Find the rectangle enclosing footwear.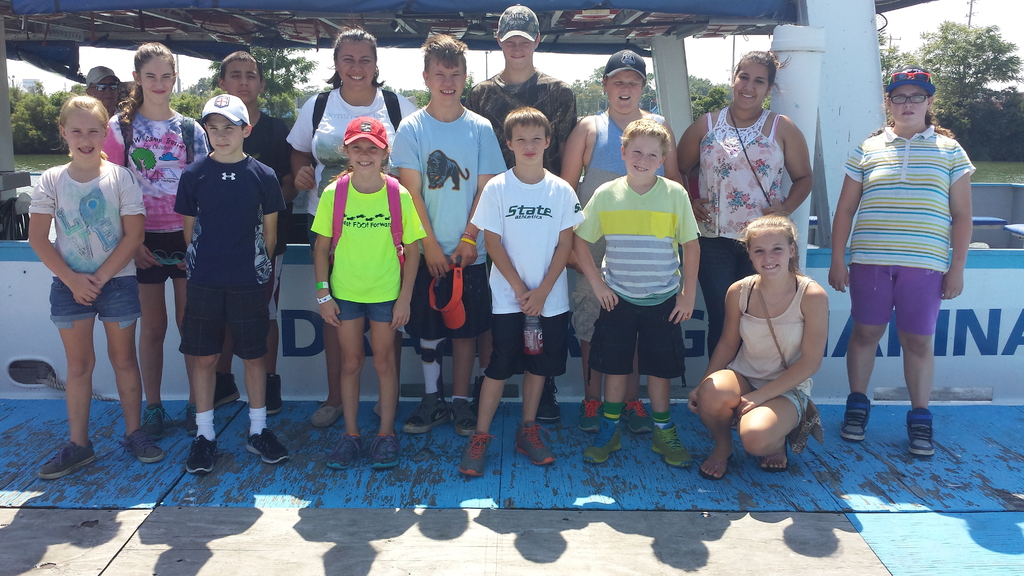
select_region(575, 397, 604, 432).
